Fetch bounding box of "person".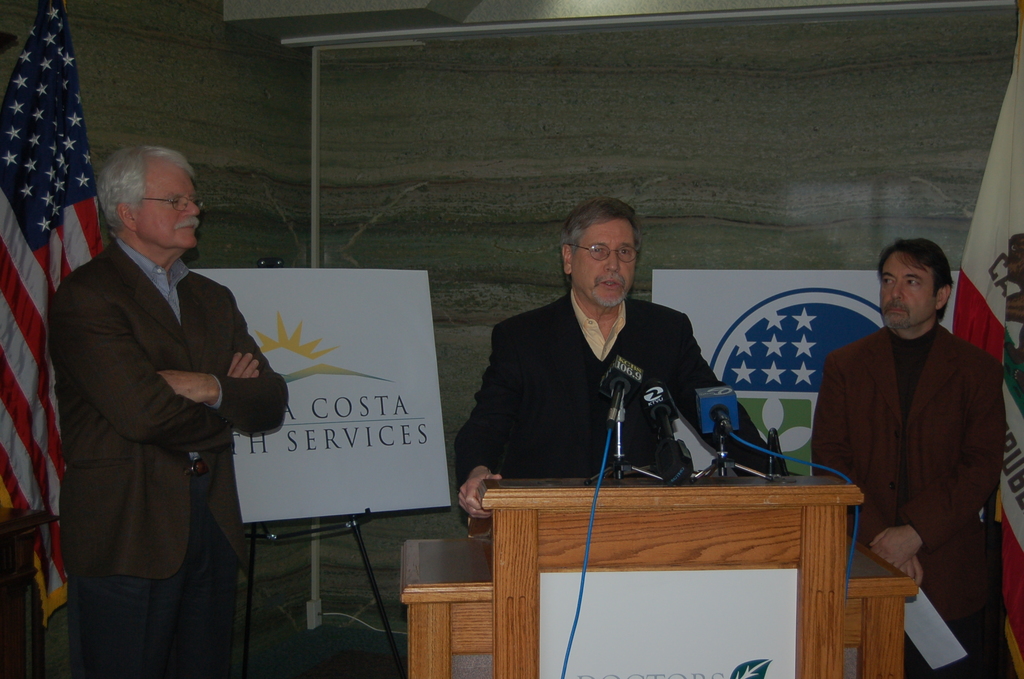
Bbox: [x1=45, y1=148, x2=292, y2=678].
